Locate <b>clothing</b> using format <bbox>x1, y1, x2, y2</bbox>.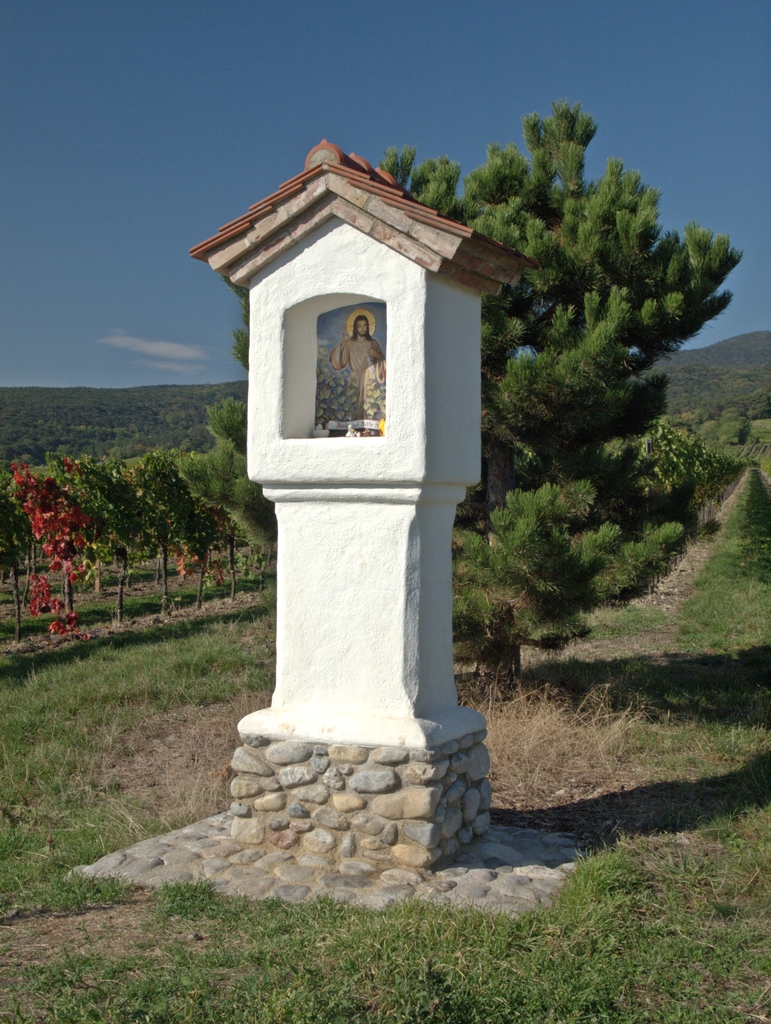
<bbox>329, 337, 385, 420</bbox>.
